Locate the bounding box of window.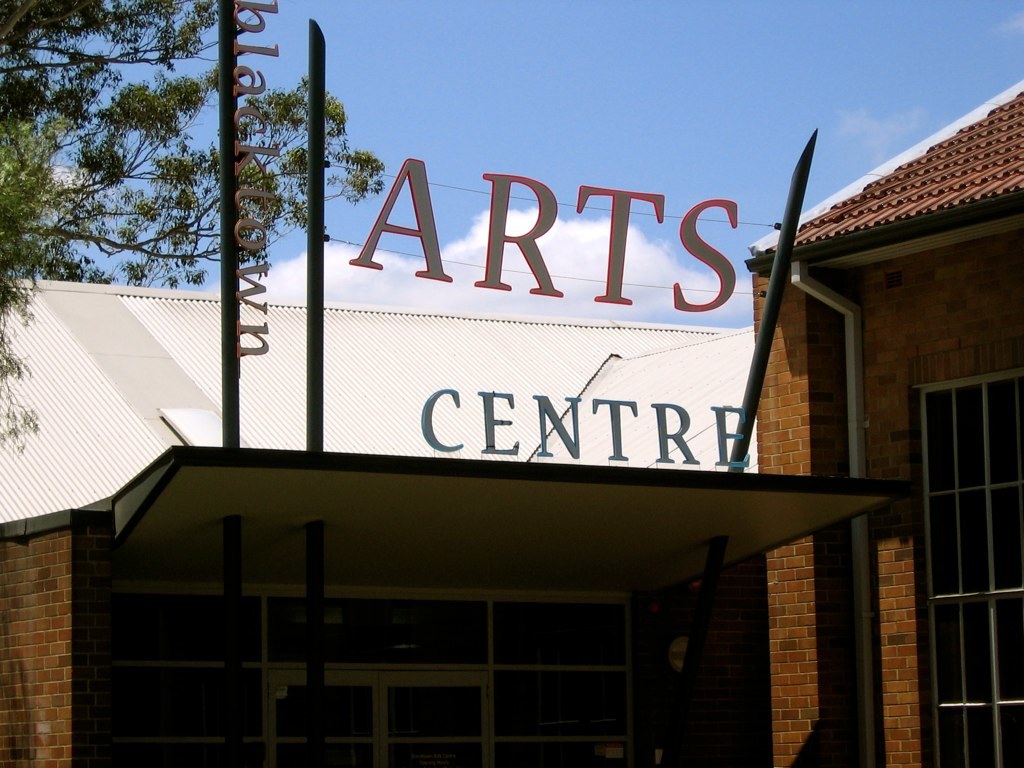
Bounding box: left=907, top=338, right=1023, bottom=767.
